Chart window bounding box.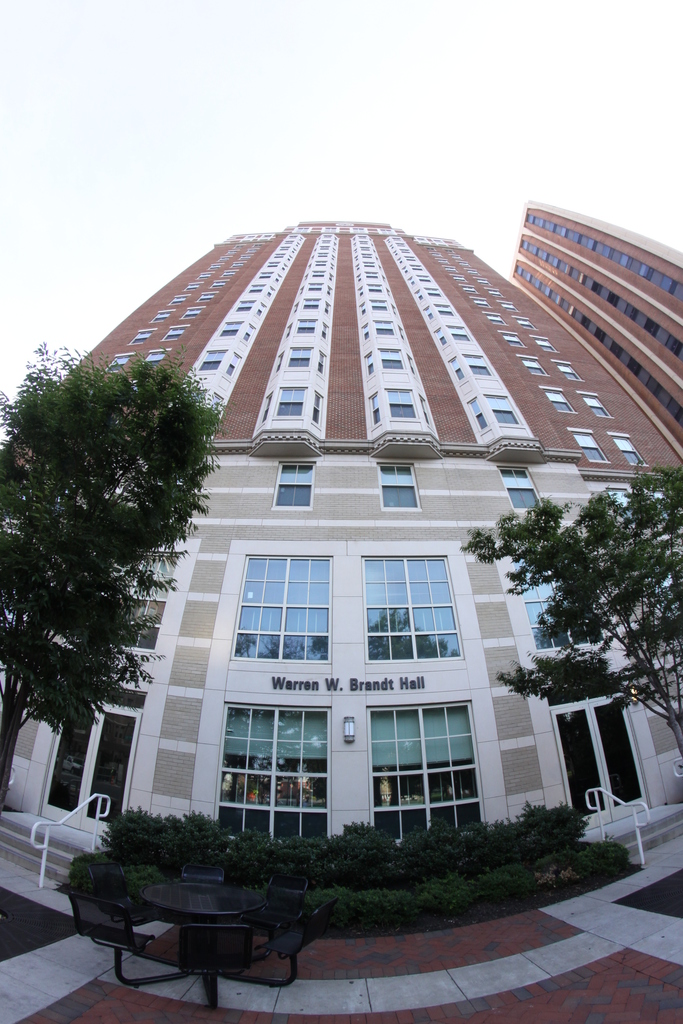
Charted: bbox=[242, 321, 258, 343].
